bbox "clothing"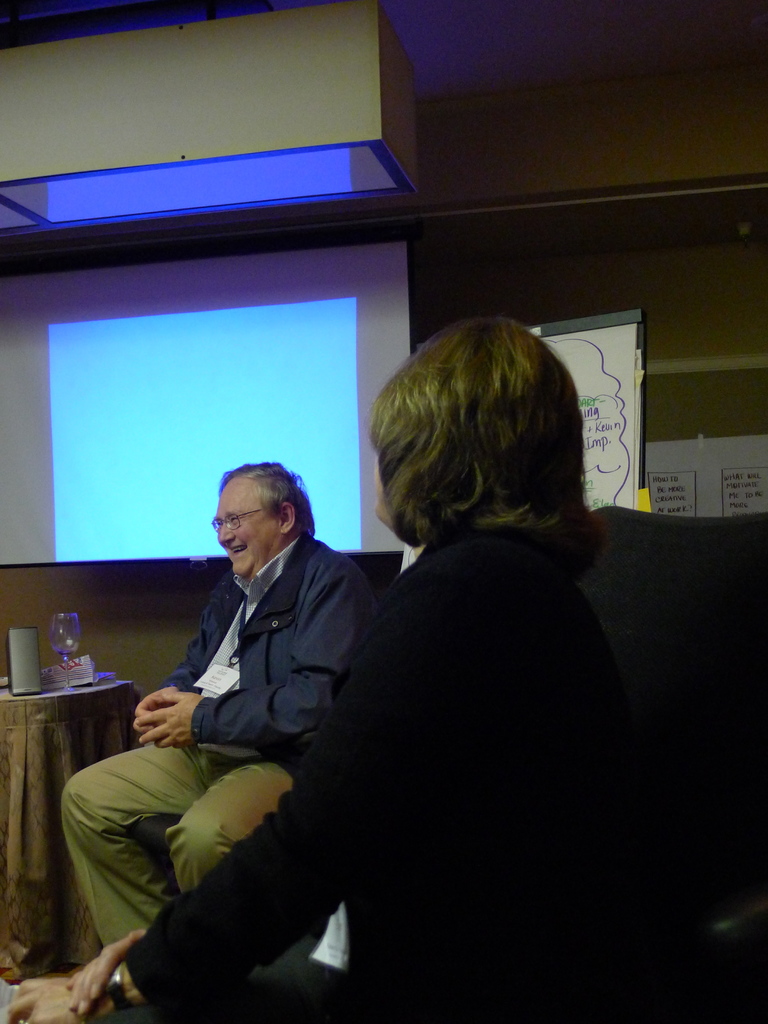
{"x1": 63, "y1": 538, "x2": 371, "y2": 948}
